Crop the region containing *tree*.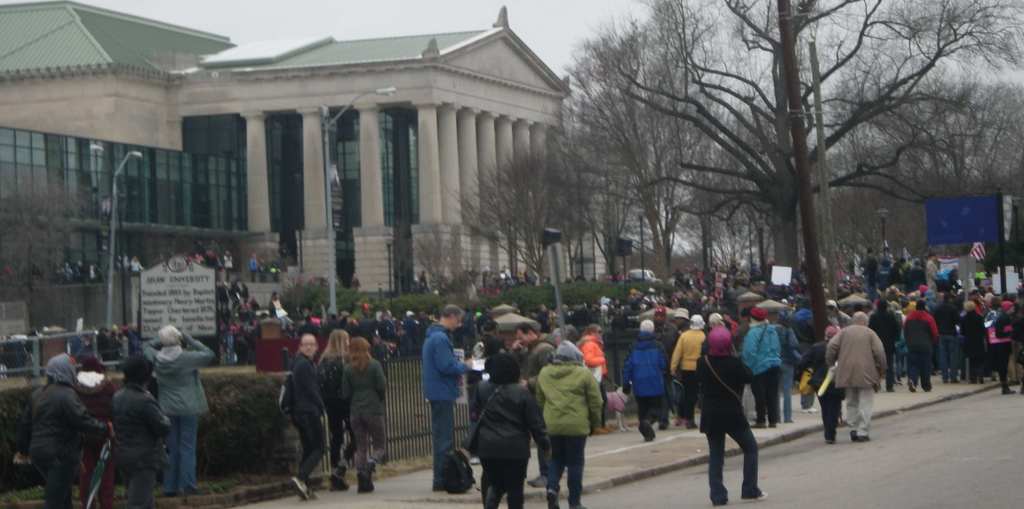
Crop region: bbox(0, 170, 108, 332).
